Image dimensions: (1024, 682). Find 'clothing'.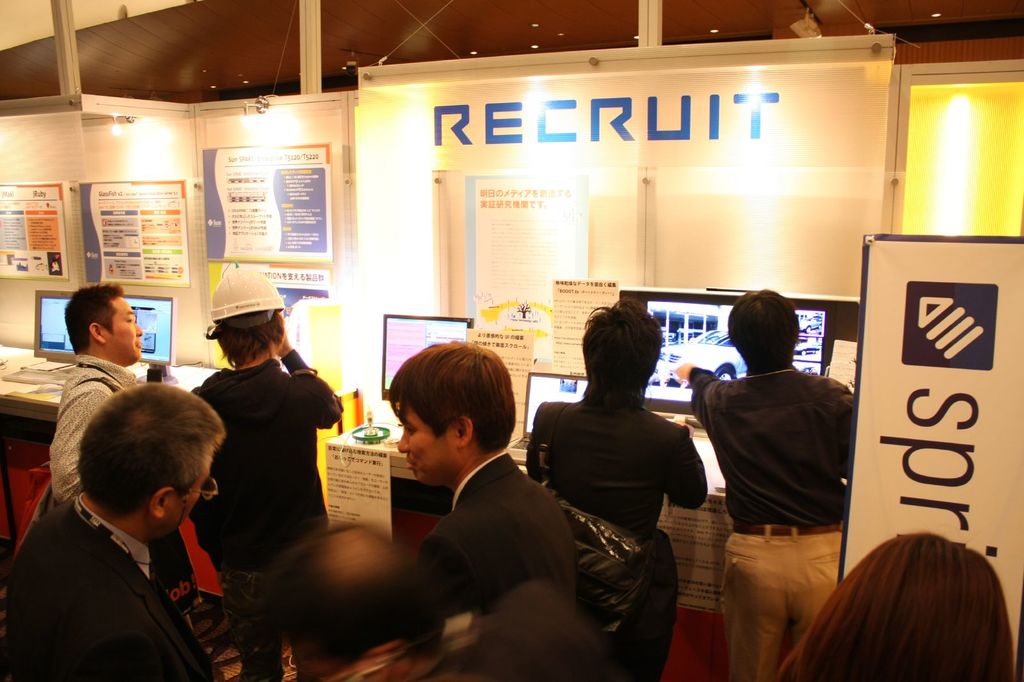
417:450:588:618.
